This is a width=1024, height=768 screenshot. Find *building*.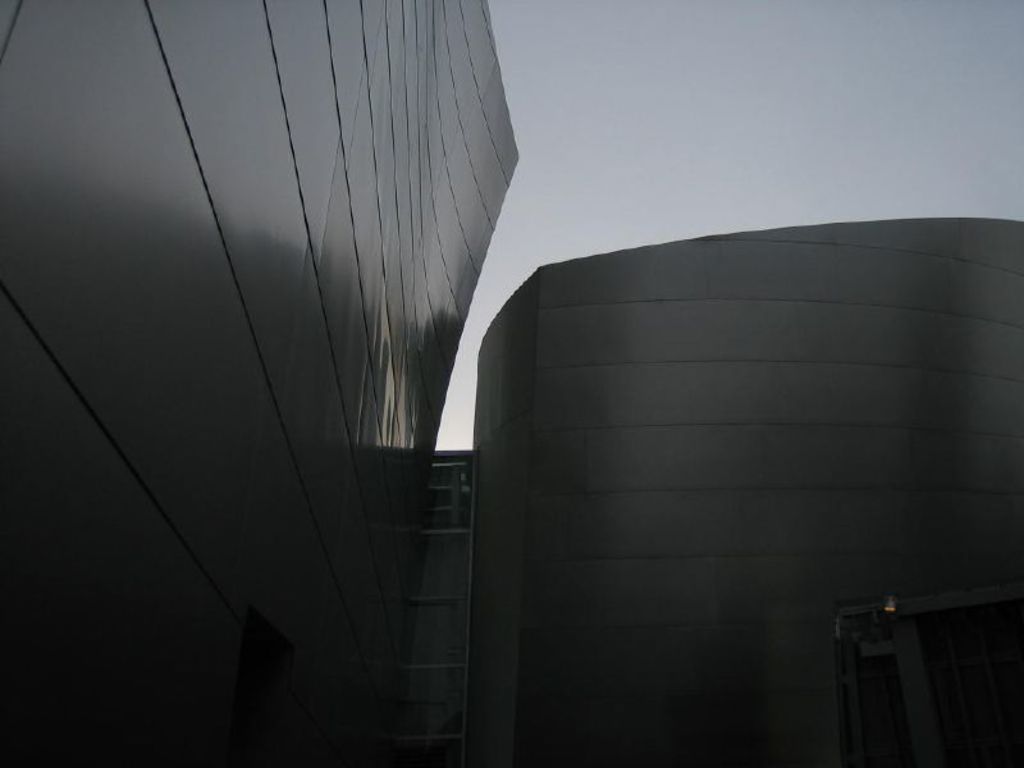
Bounding box: [x1=0, y1=0, x2=1023, y2=767].
